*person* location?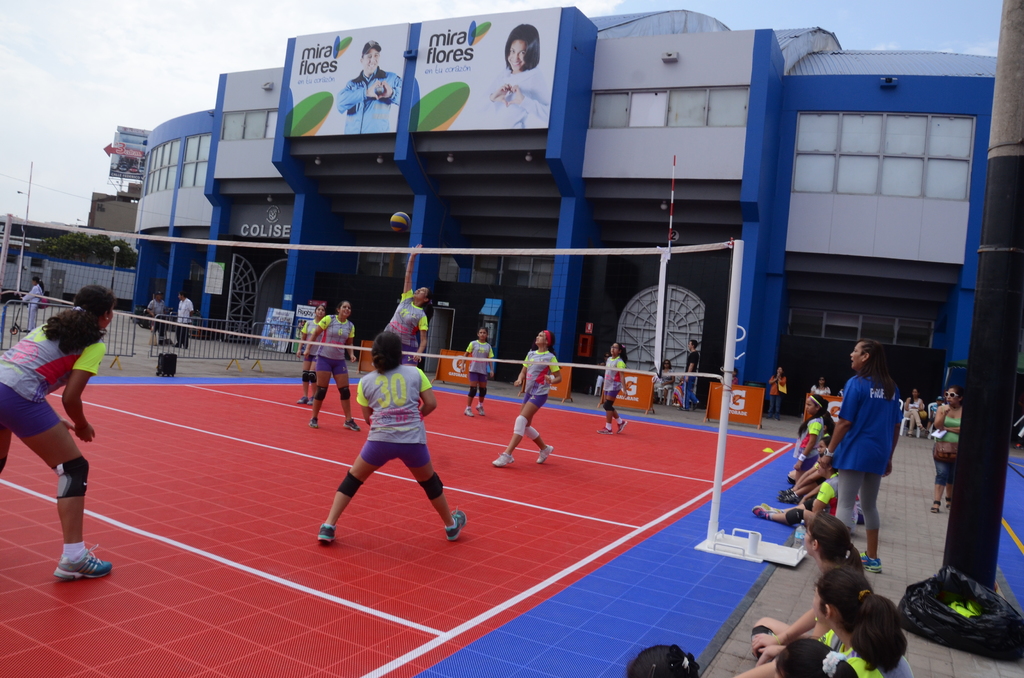
detection(759, 451, 852, 538)
